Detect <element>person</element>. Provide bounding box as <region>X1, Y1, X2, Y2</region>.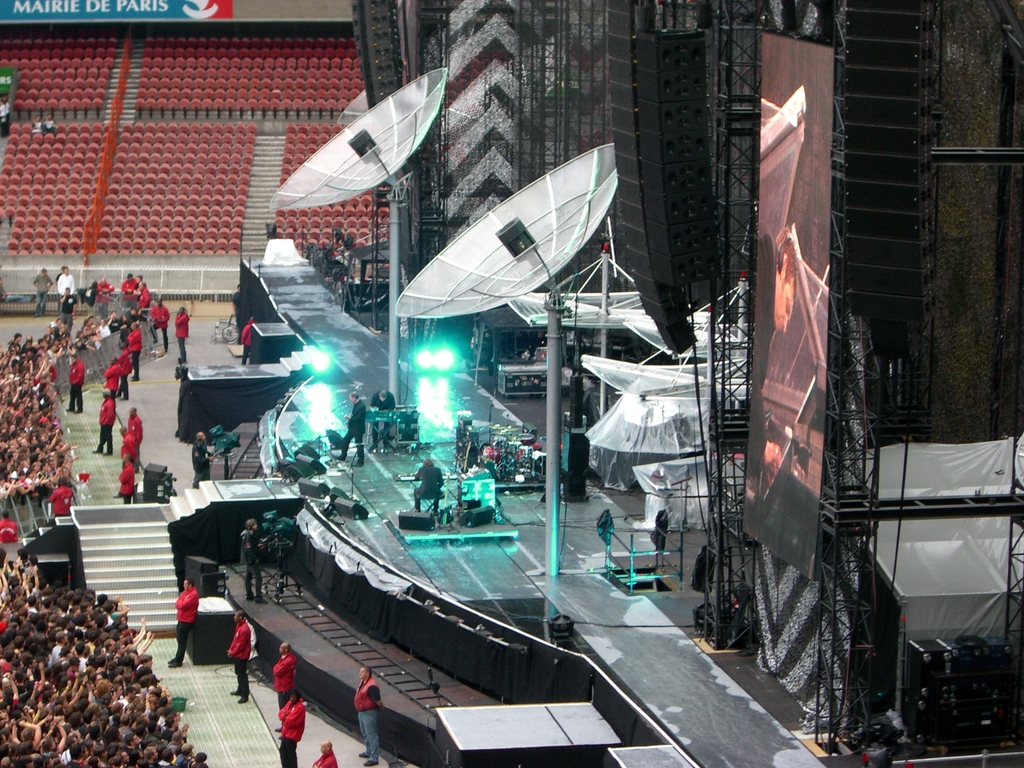
<region>224, 607, 260, 708</region>.
